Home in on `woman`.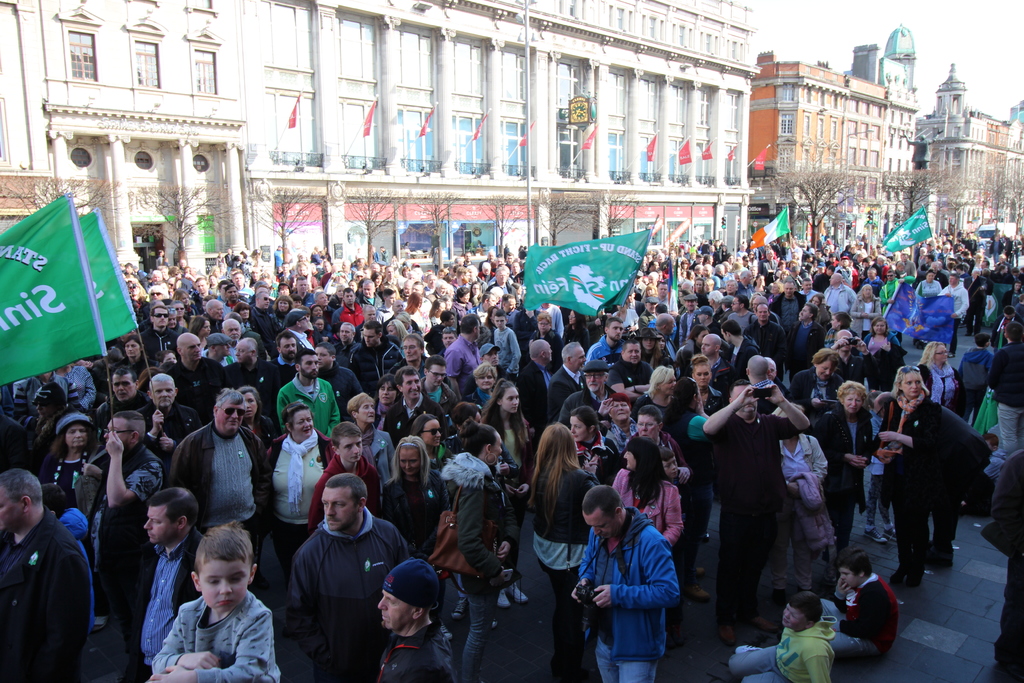
Homed in at <box>444,393,516,465</box>.
